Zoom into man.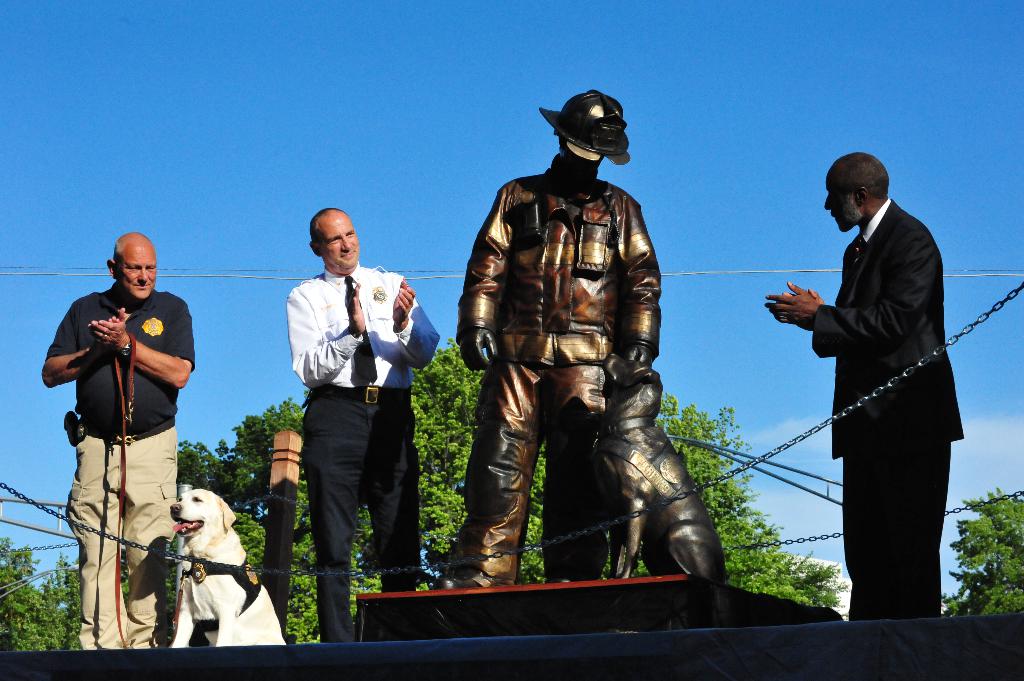
Zoom target: (757, 147, 968, 621).
